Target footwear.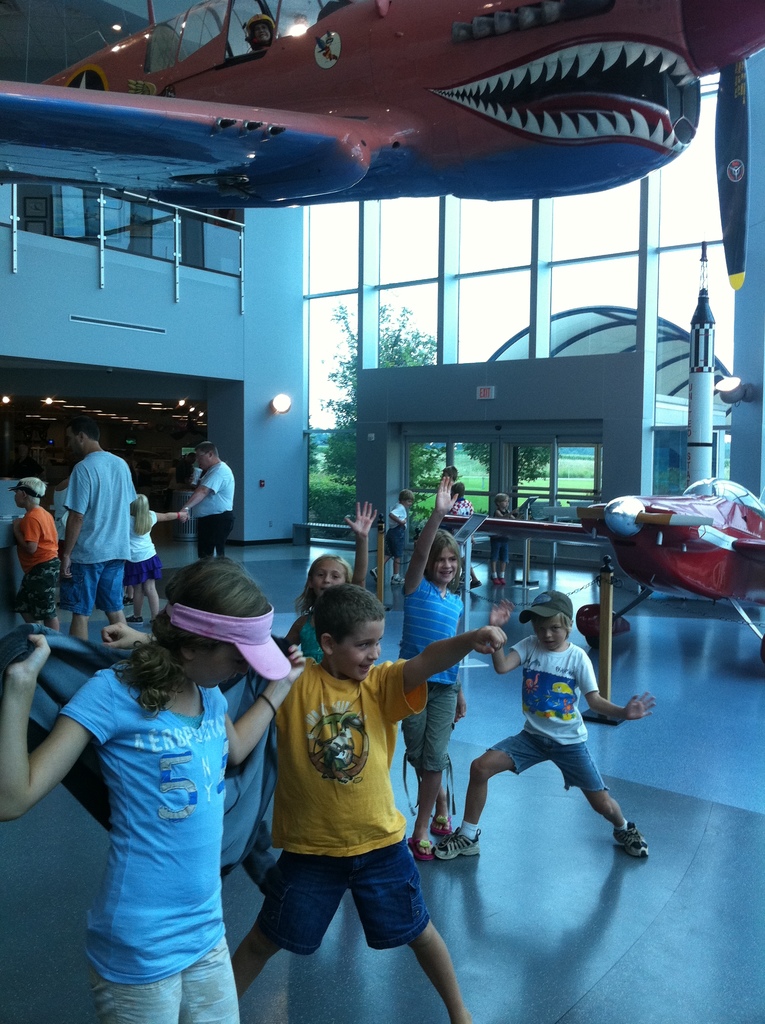
Target region: <region>488, 574, 499, 586</region>.
